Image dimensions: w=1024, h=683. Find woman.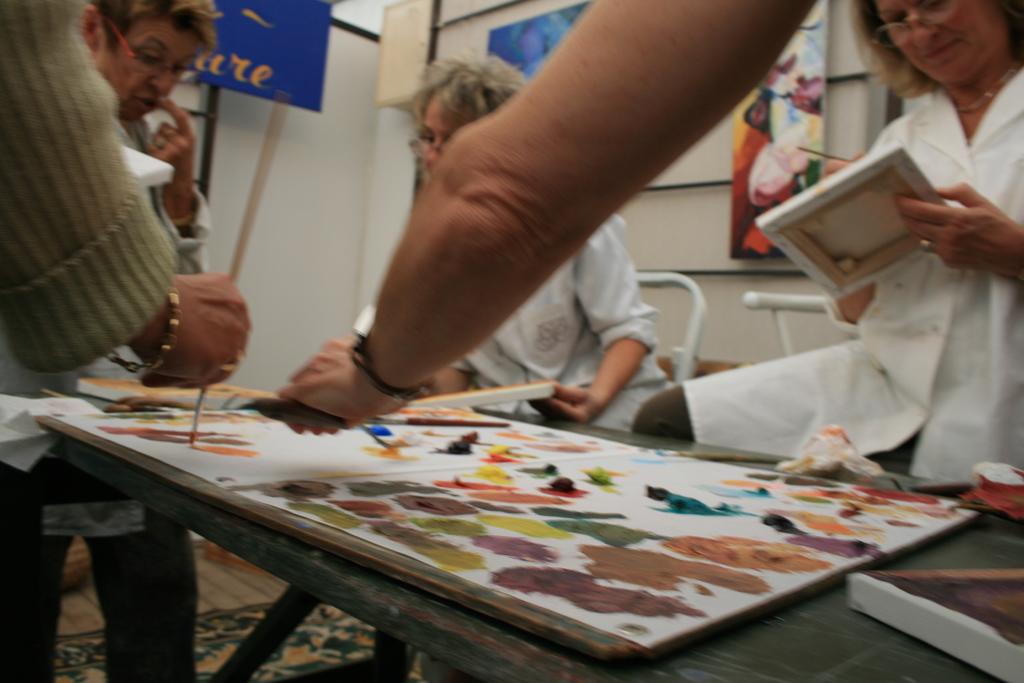
385/43/719/407.
